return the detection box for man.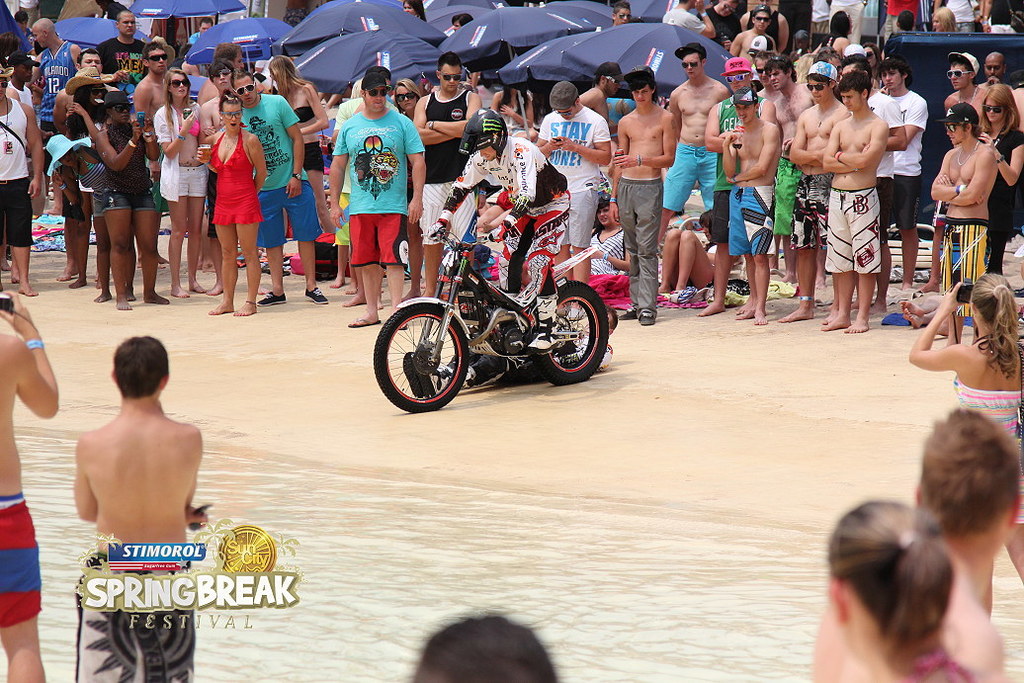
611/0/633/27.
